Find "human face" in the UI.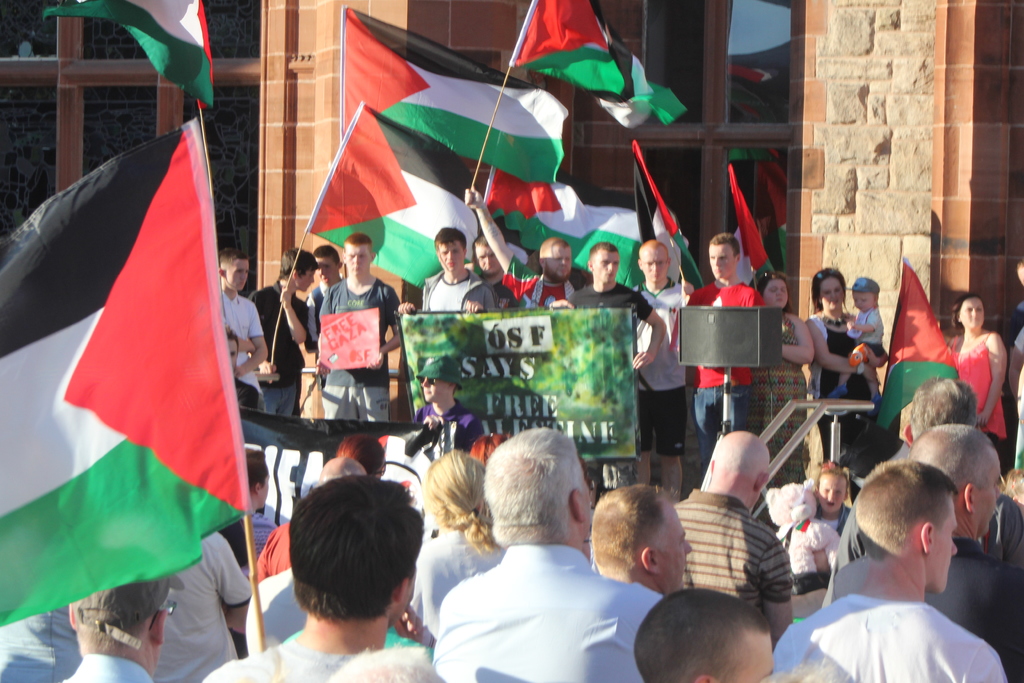
UI element at select_region(595, 254, 621, 284).
